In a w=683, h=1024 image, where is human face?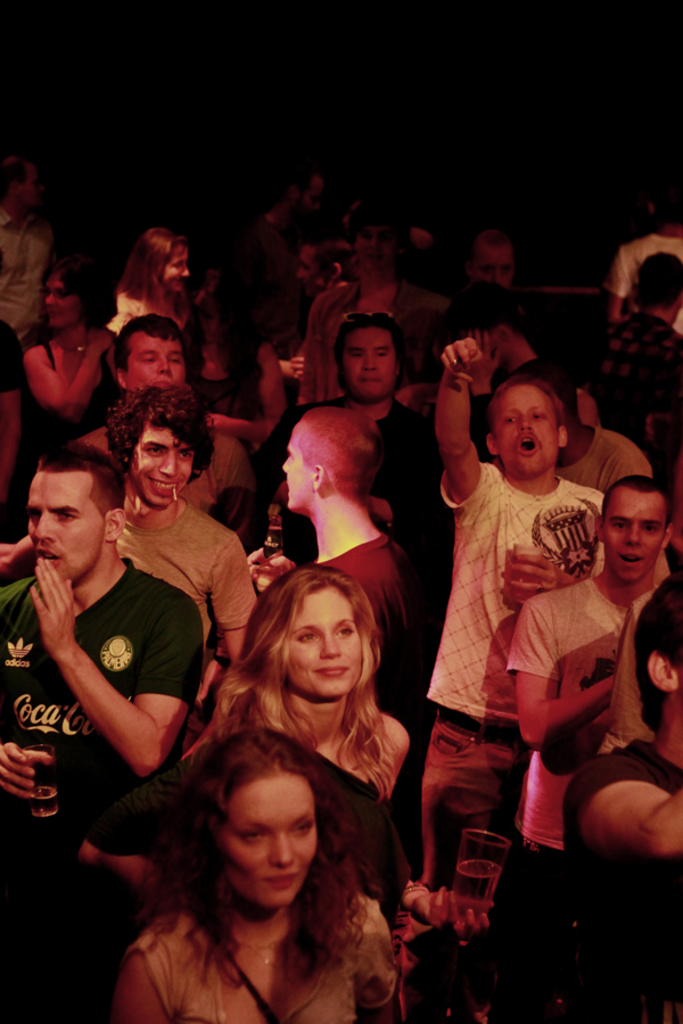
locate(290, 426, 306, 515).
